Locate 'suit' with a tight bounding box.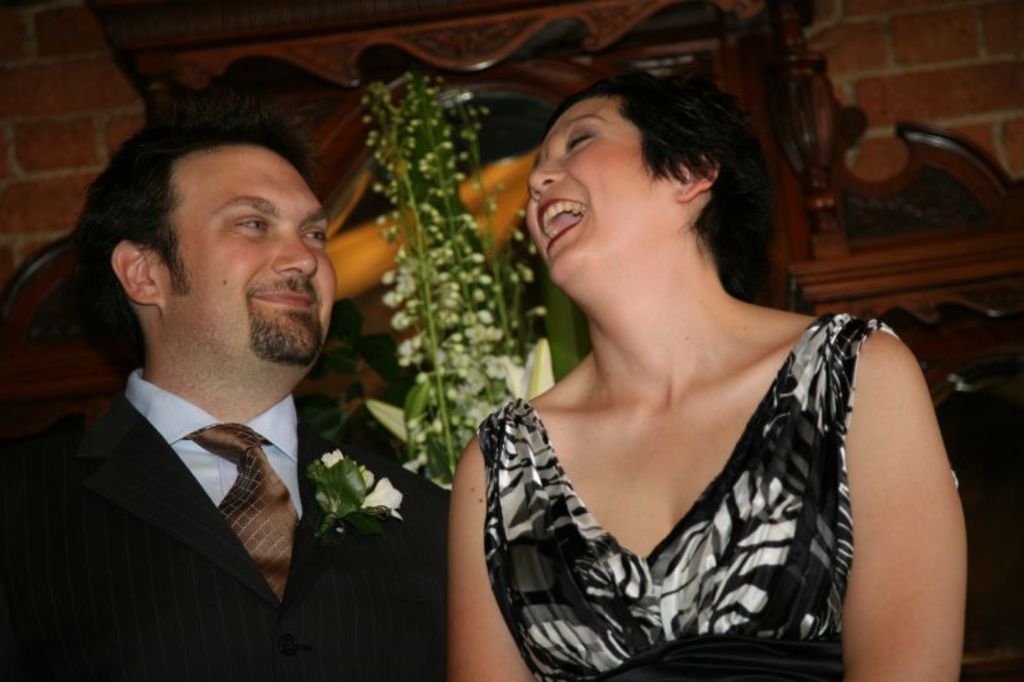
{"x1": 0, "y1": 366, "x2": 447, "y2": 681}.
